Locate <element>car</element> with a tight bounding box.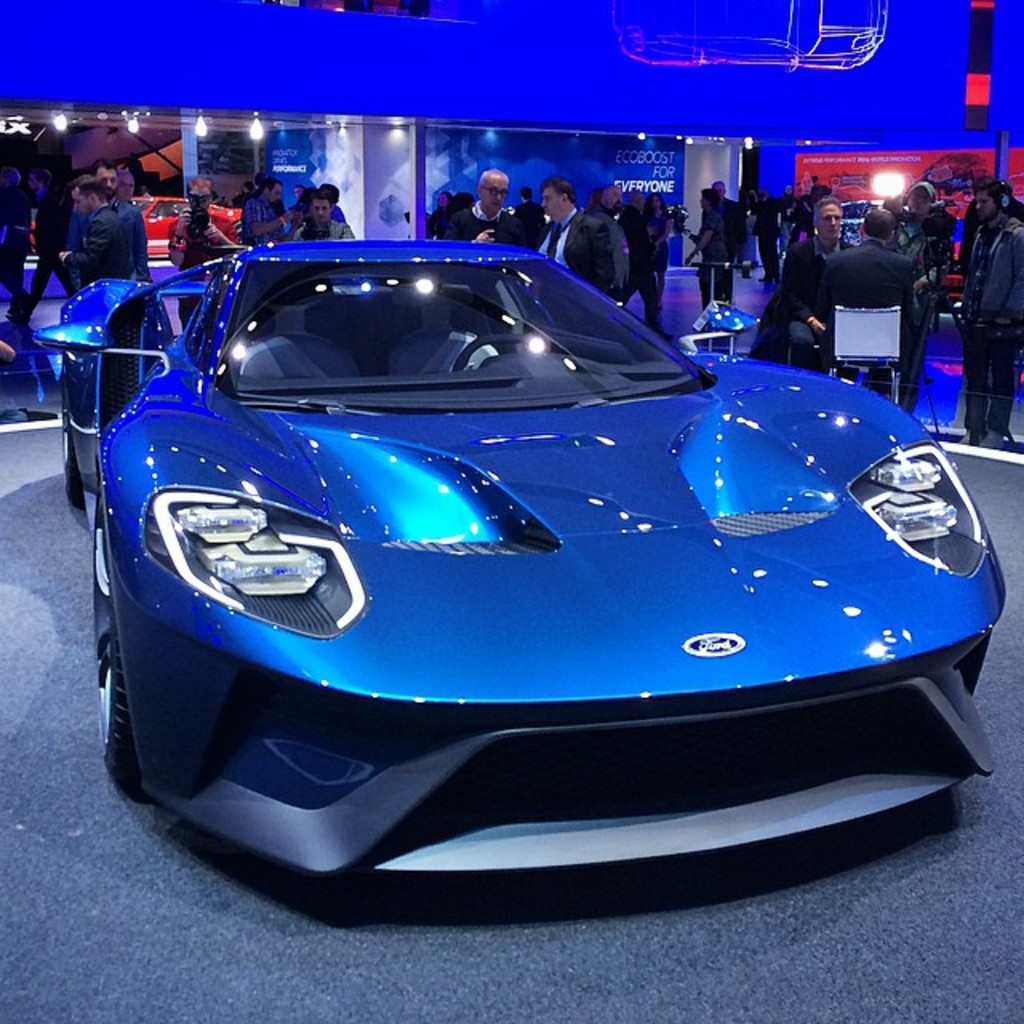
bbox(789, 200, 909, 246).
